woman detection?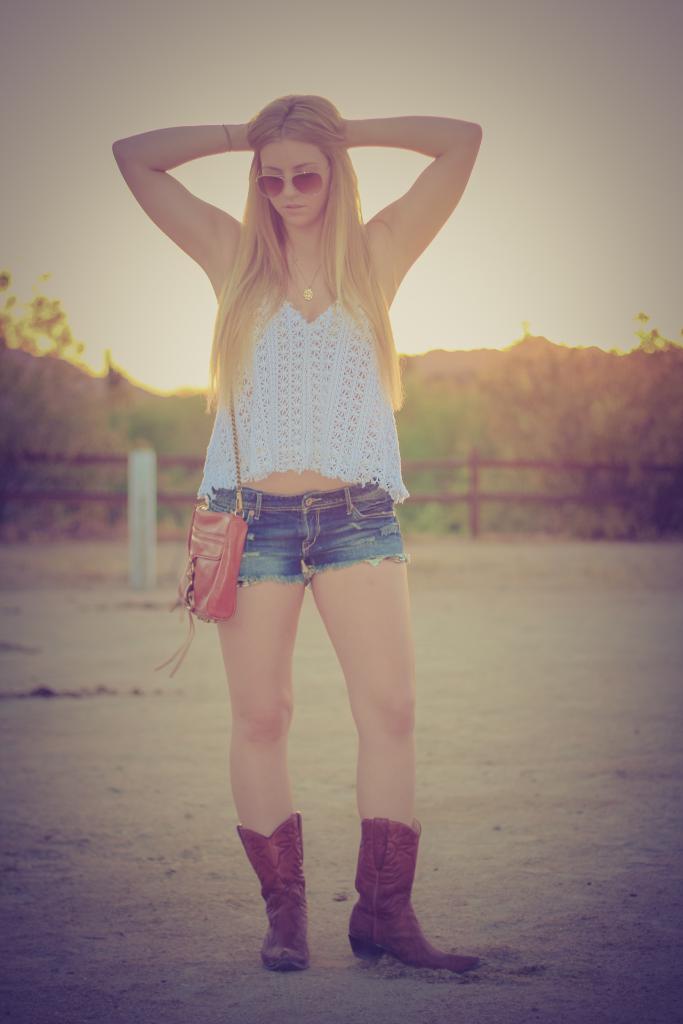
[x1=108, y1=83, x2=490, y2=973]
